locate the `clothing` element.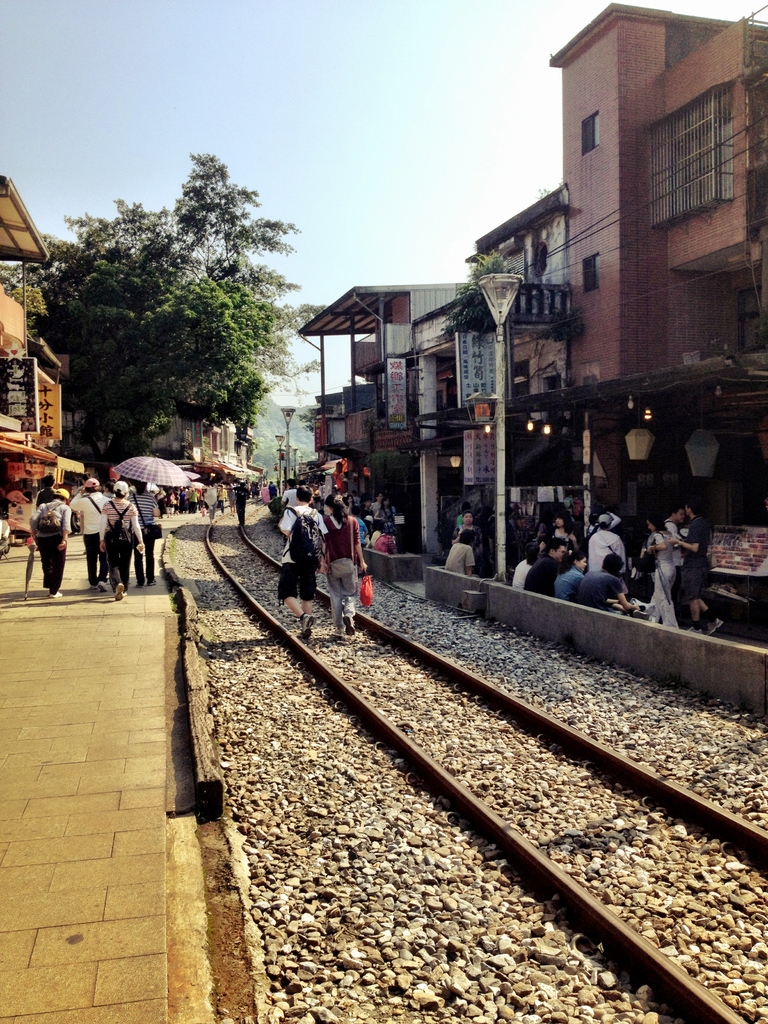
Element bbox: [672, 509, 714, 607].
